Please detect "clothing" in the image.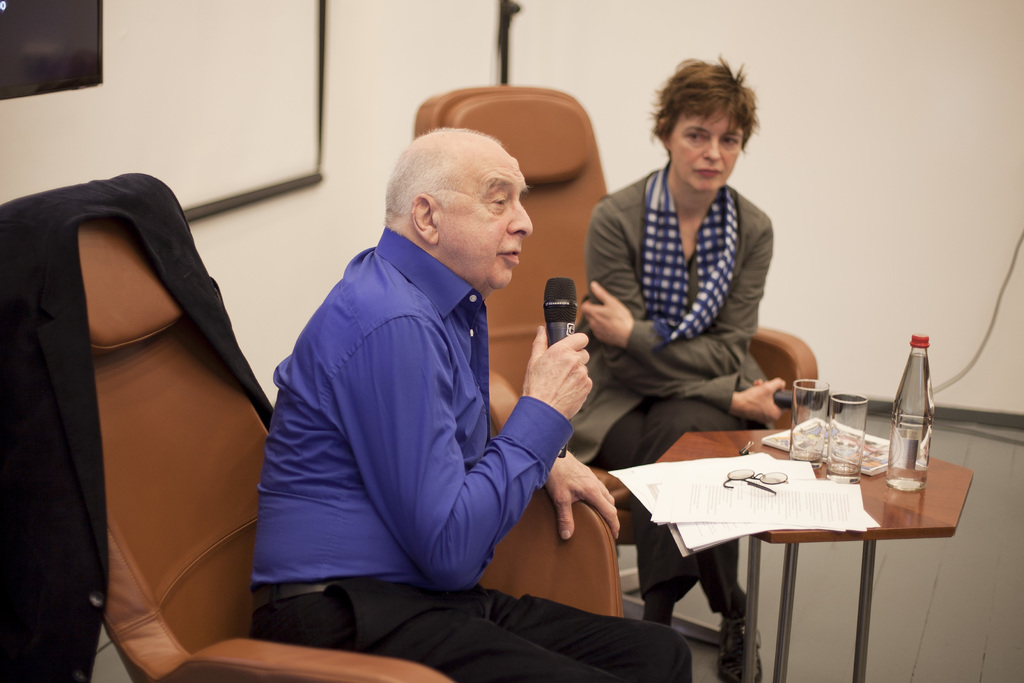
bbox=[0, 171, 267, 682].
